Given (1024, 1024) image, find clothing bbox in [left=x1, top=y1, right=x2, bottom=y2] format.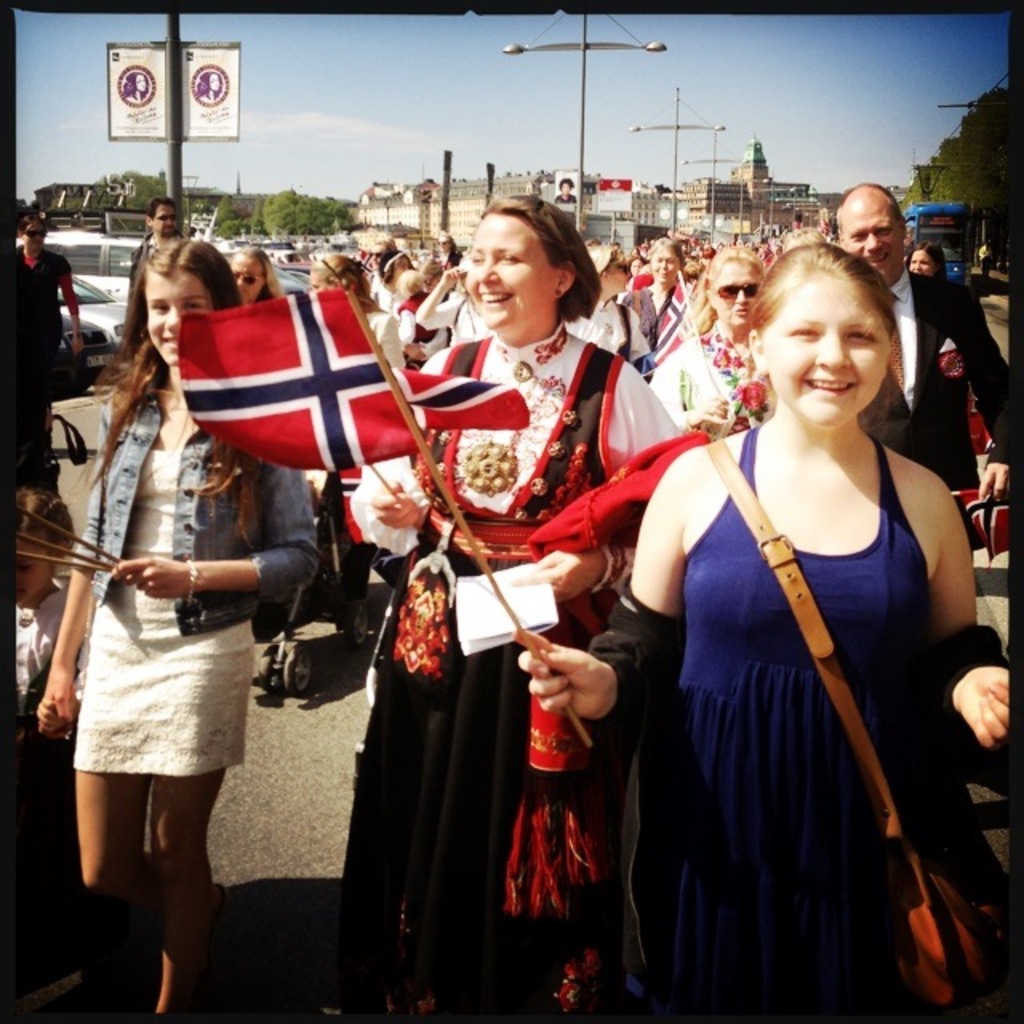
[left=10, top=238, right=78, bottom=392].
